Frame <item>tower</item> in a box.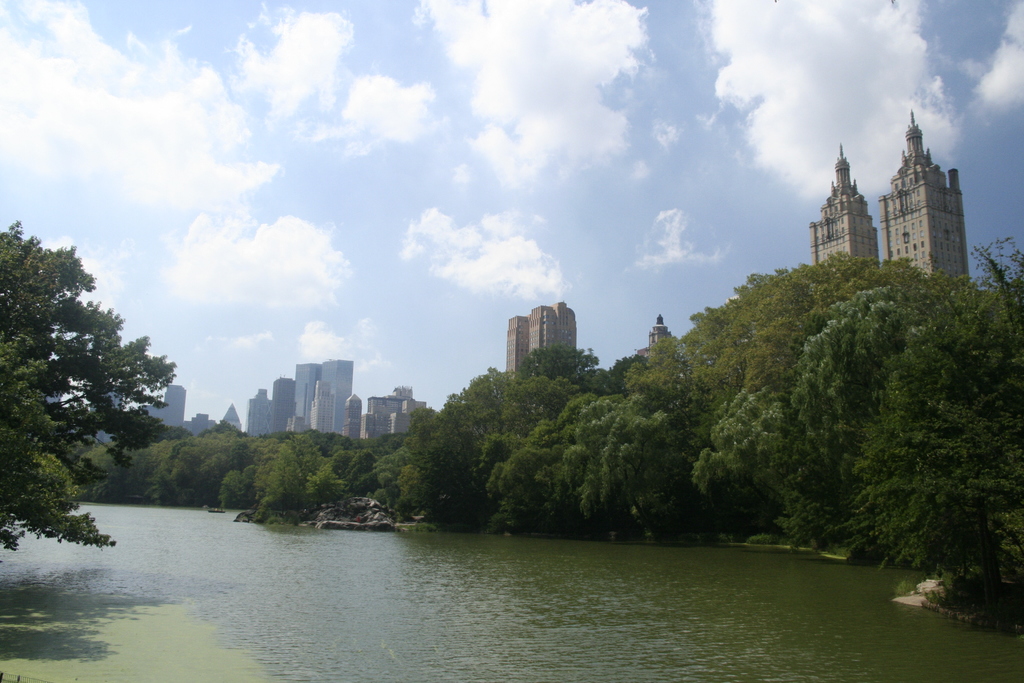
504,297,577,390.
